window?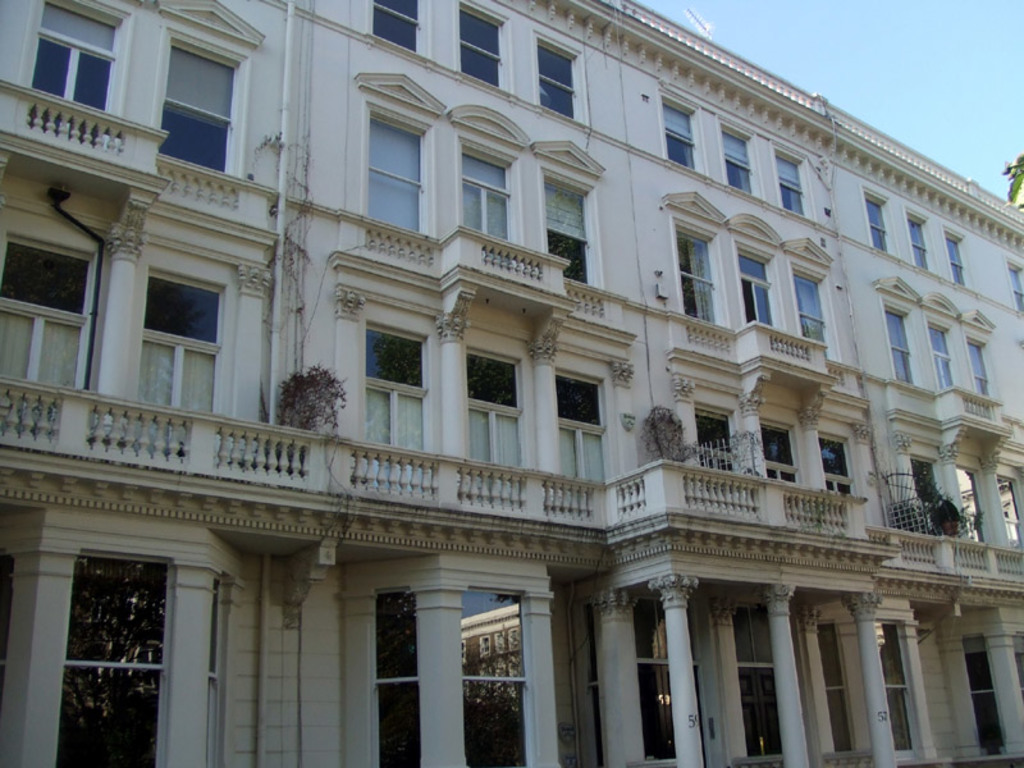
[859, 187, 896, 255]
